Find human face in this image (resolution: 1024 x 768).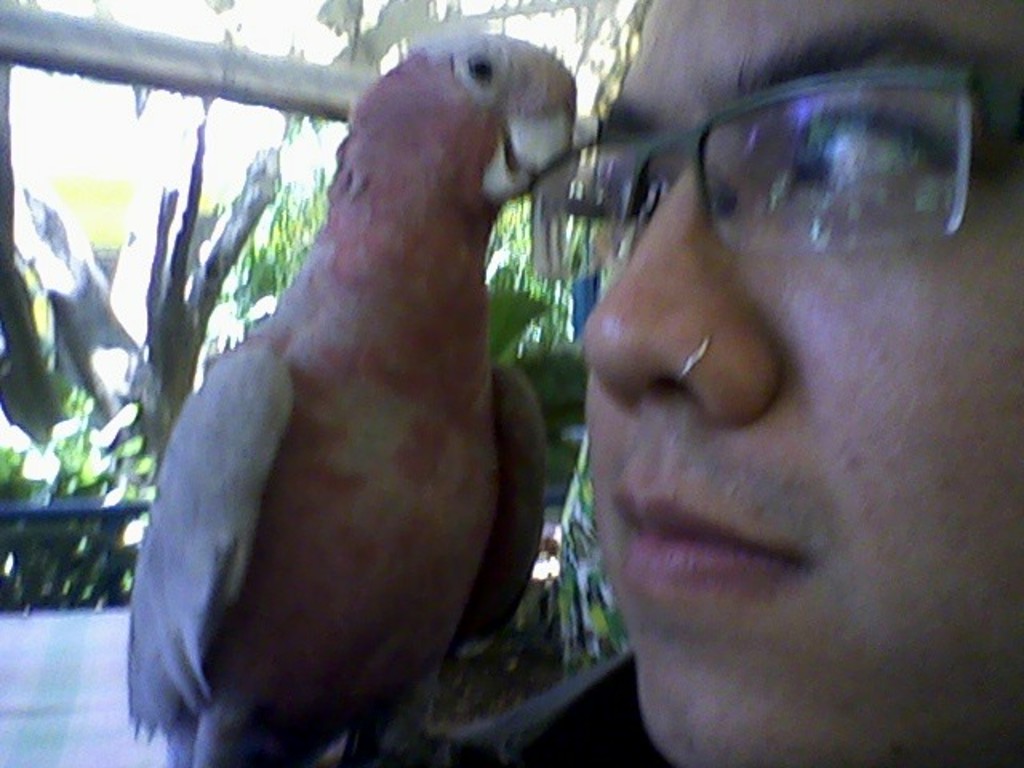
box(584, 0, 1022, 766).
